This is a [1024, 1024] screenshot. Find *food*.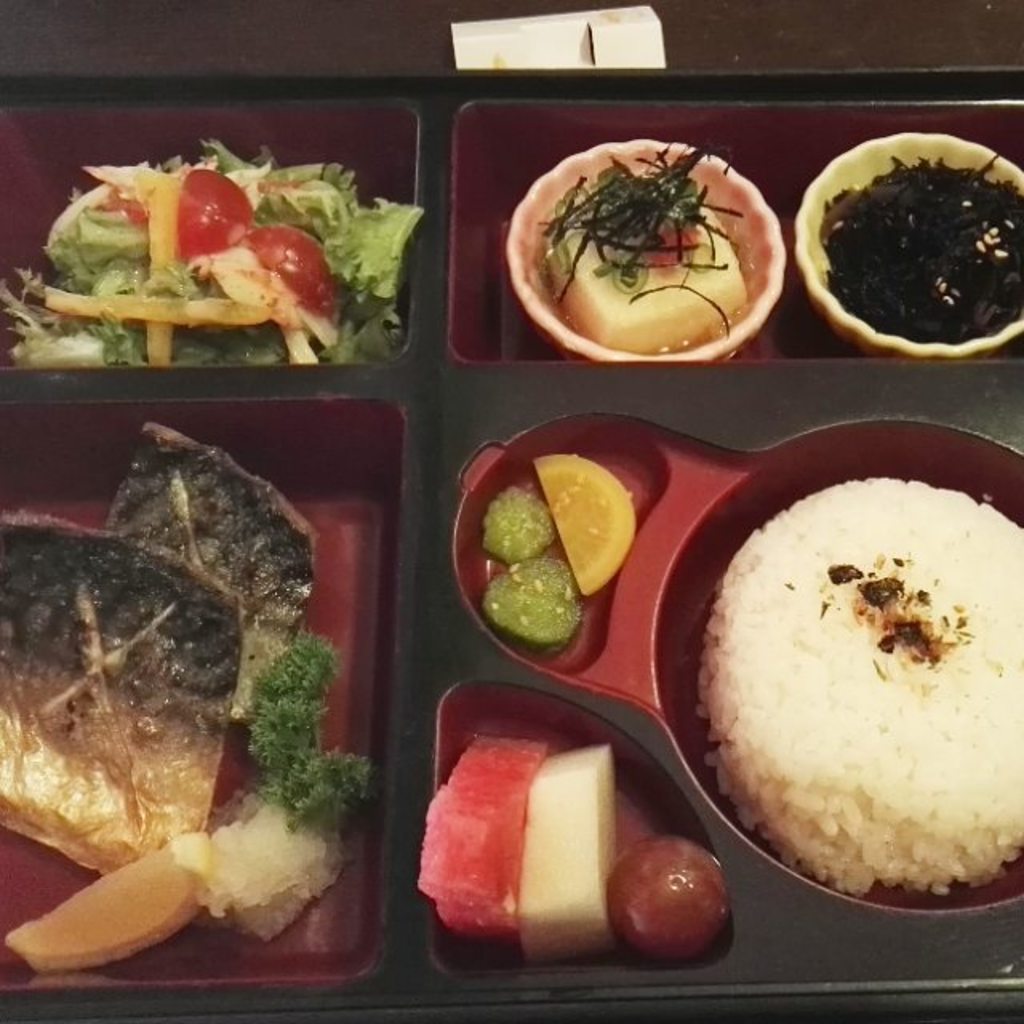
Bounding box: box=[789, 114, 1022, 360].
